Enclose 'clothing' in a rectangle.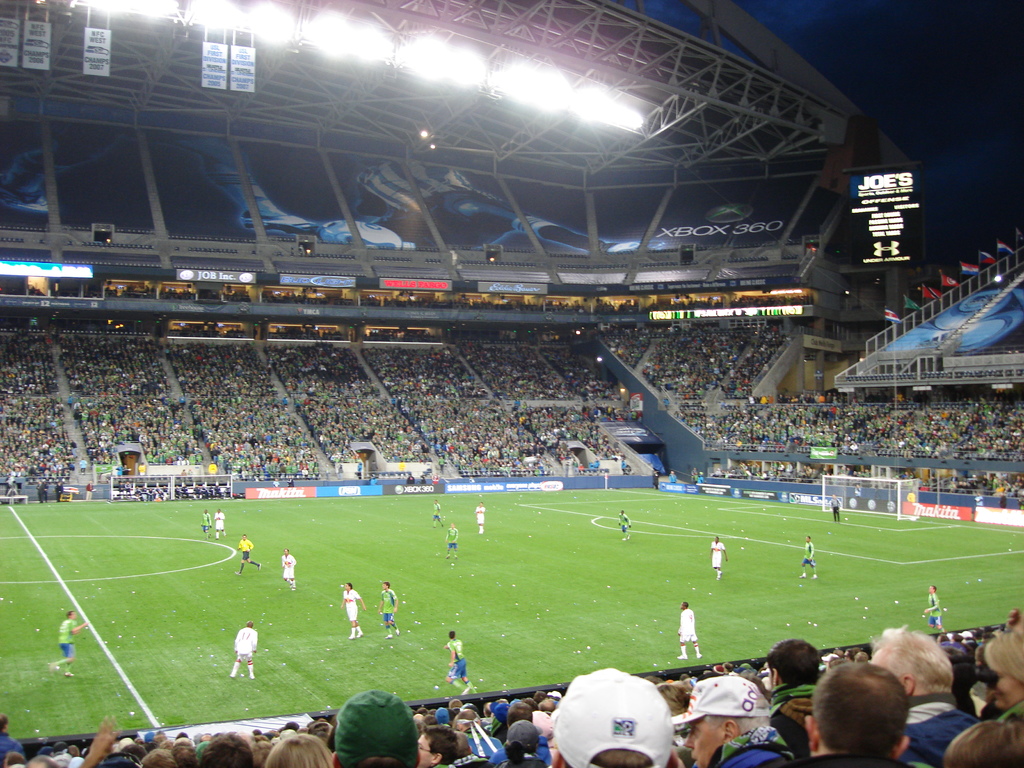
669/602/704/662.
